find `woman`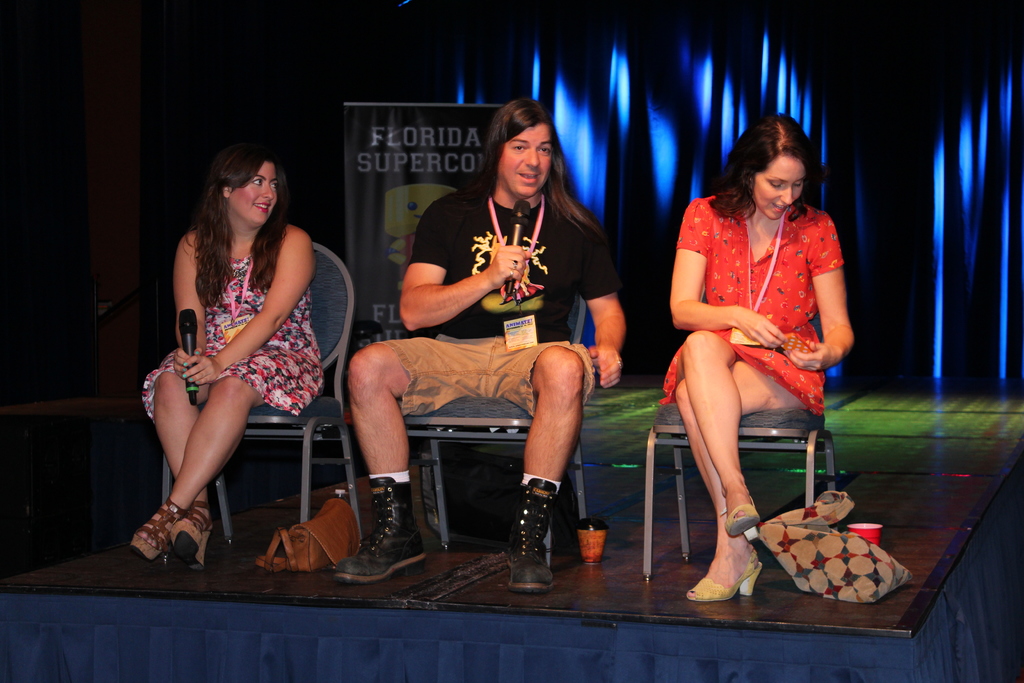
BBox(131, 138, 333, 563)
